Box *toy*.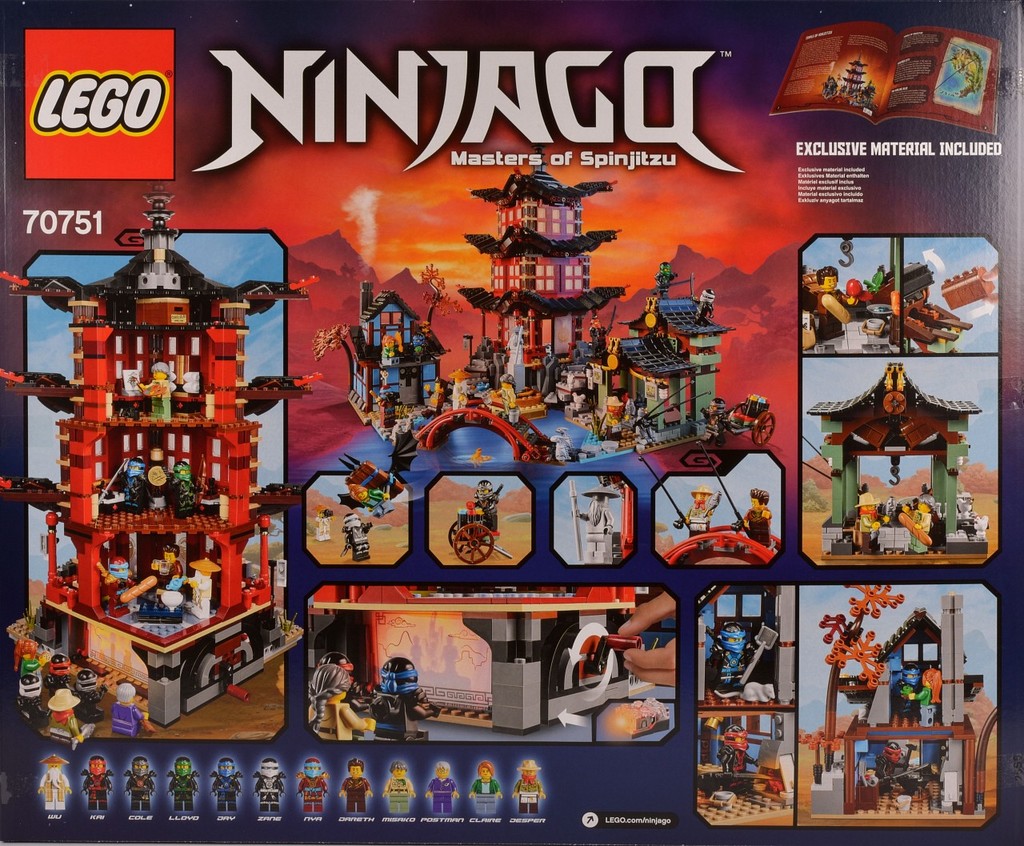
l=565, t=383, r=591, b=416.
